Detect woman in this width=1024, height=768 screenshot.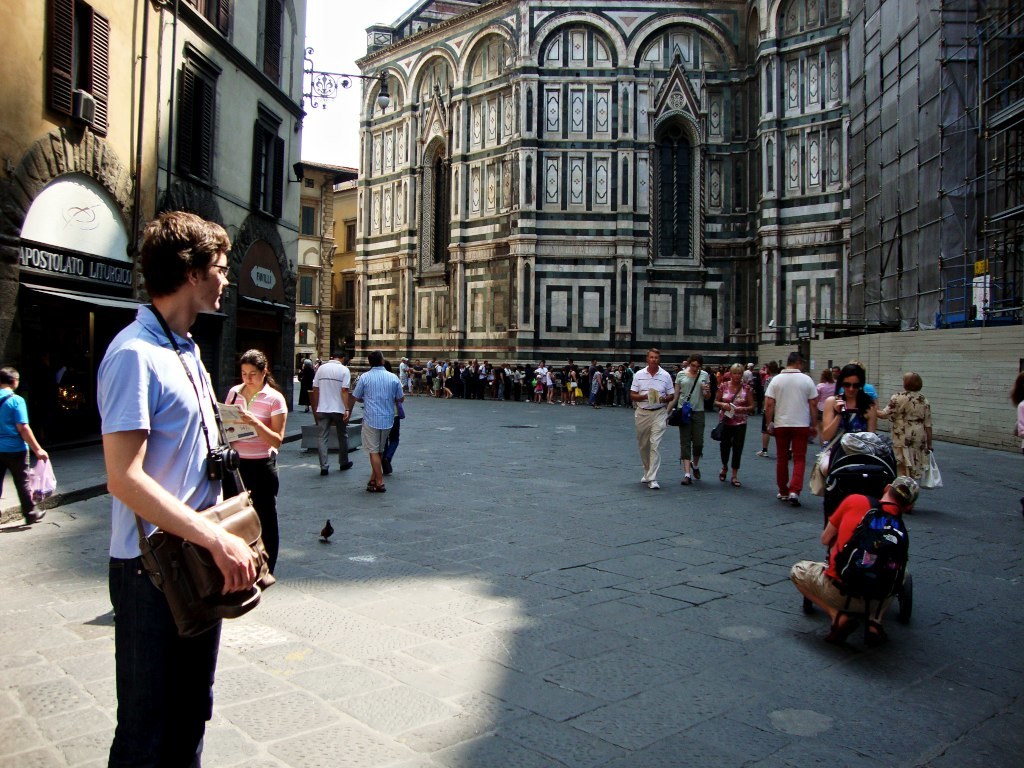
Detection: bbox(817, 364, 882, 455).
